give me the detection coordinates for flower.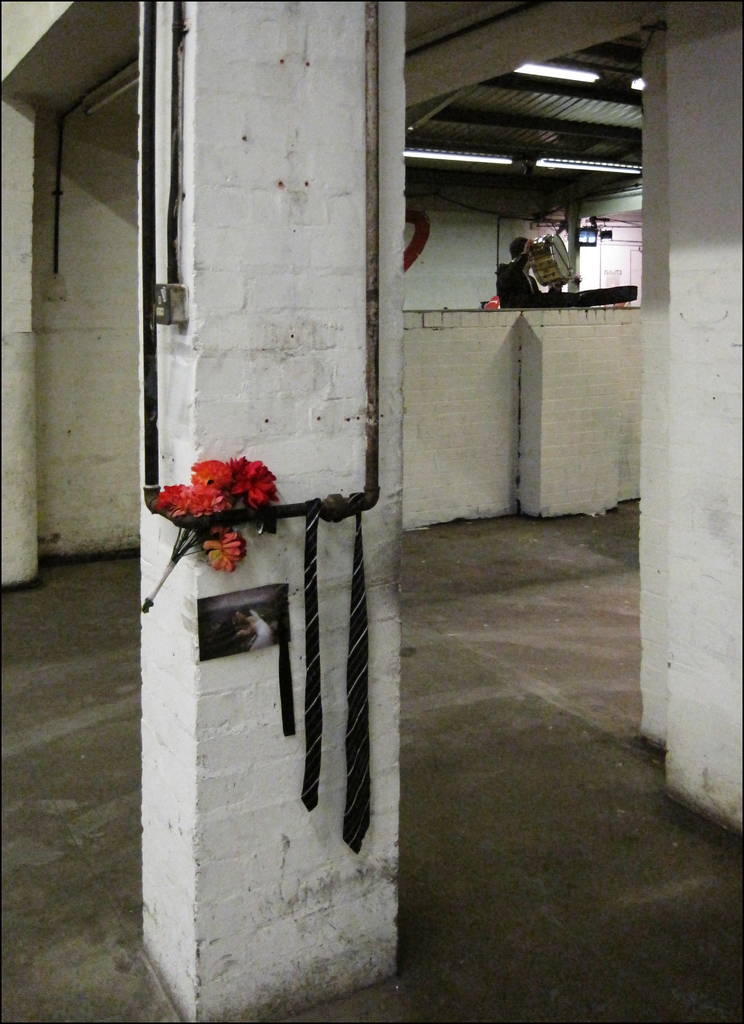
l=228, t=454, r=282, b=511.
